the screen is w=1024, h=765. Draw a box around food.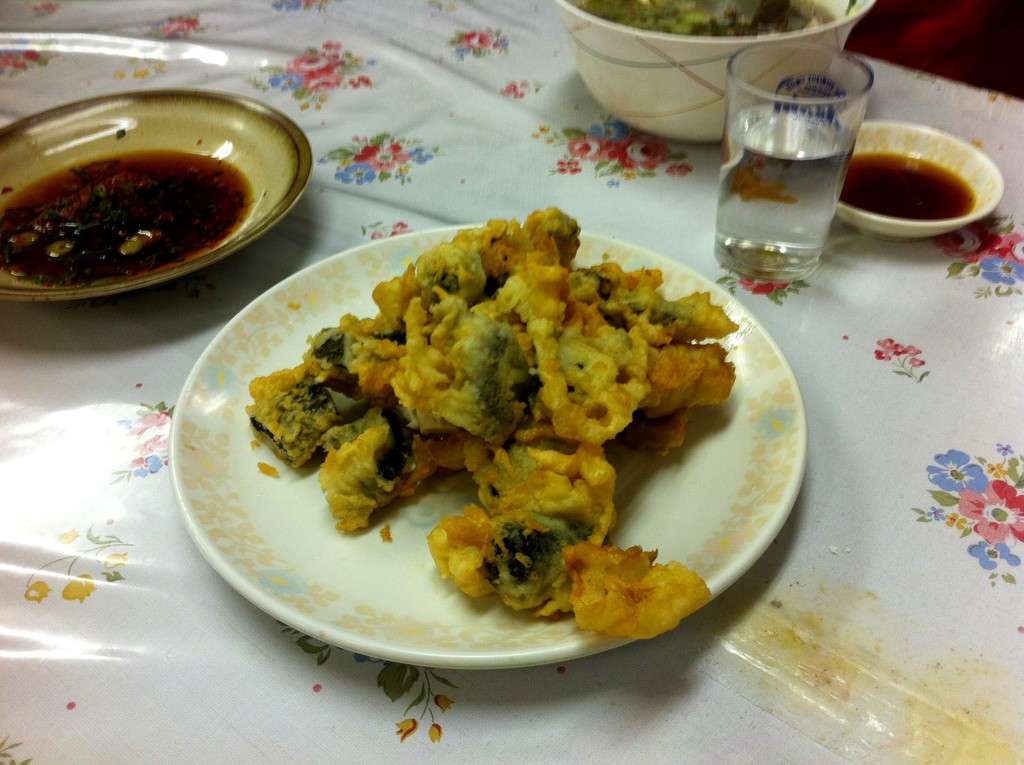
bbox=(557, 0, 848, 45).
